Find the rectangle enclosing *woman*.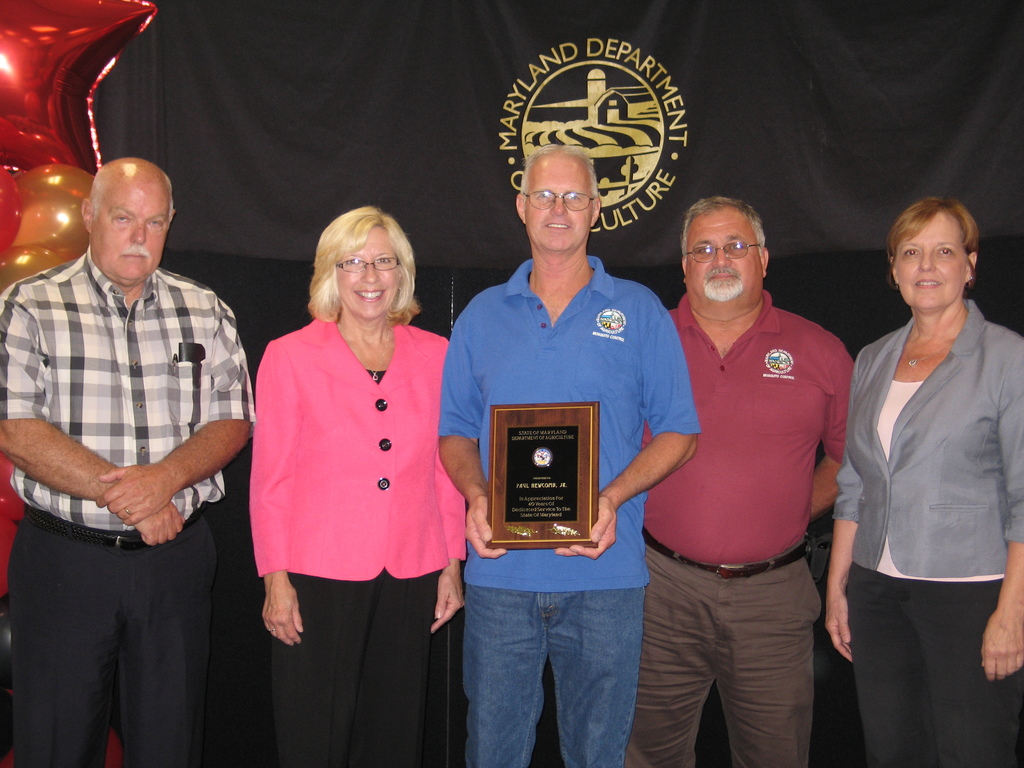
BBox(826, 196, 1023, 767).
